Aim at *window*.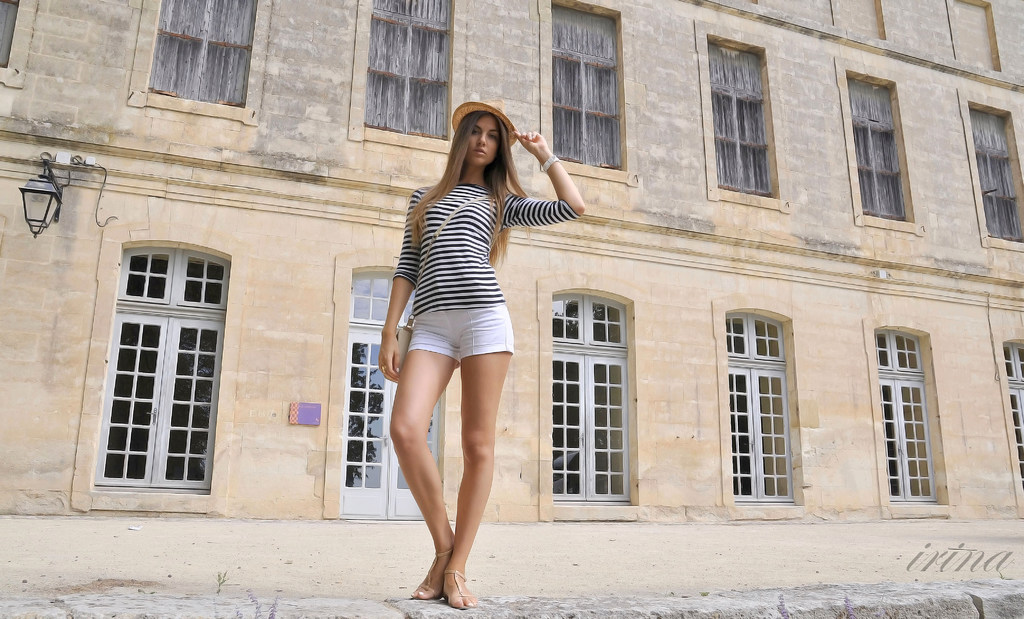
Aimed at box=[991, 328, 1023, 519].
